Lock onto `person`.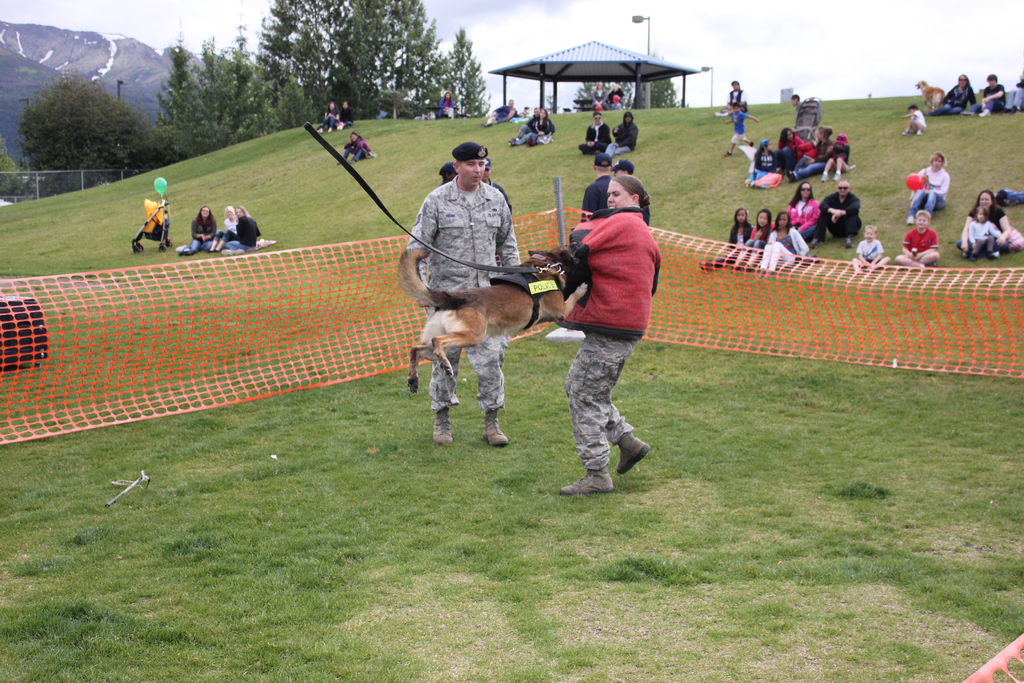
Locked: (966, 205, 1000, 254).
